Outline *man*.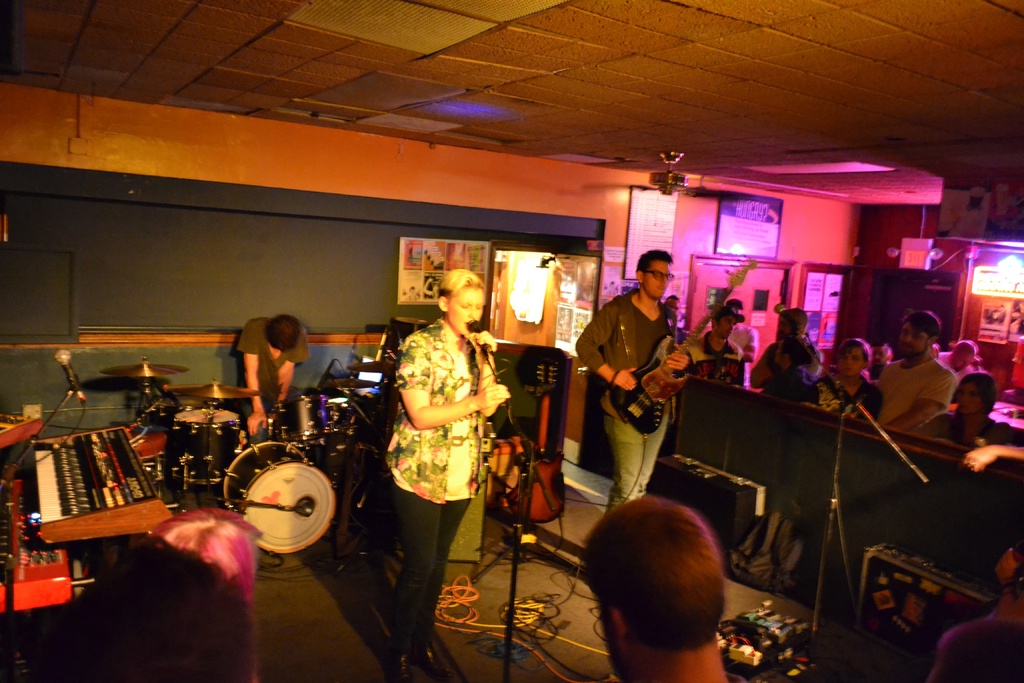
Outline: l=871, t=345, r=893, b=372.
